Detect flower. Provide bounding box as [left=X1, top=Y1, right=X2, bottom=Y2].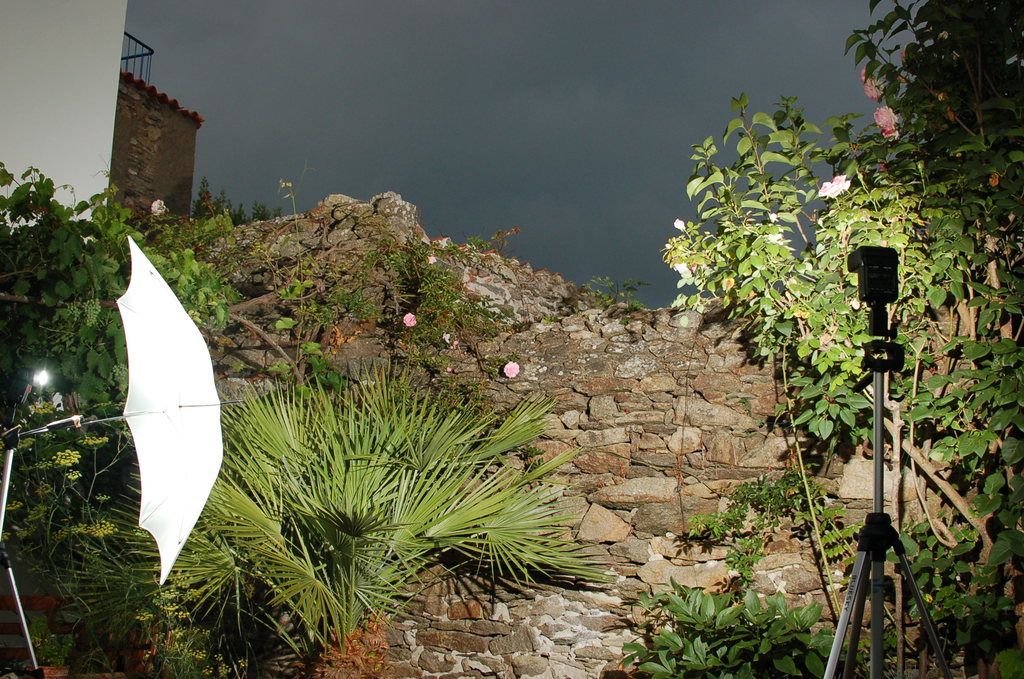
[left=815, top=174, right=853, bottom=198].
